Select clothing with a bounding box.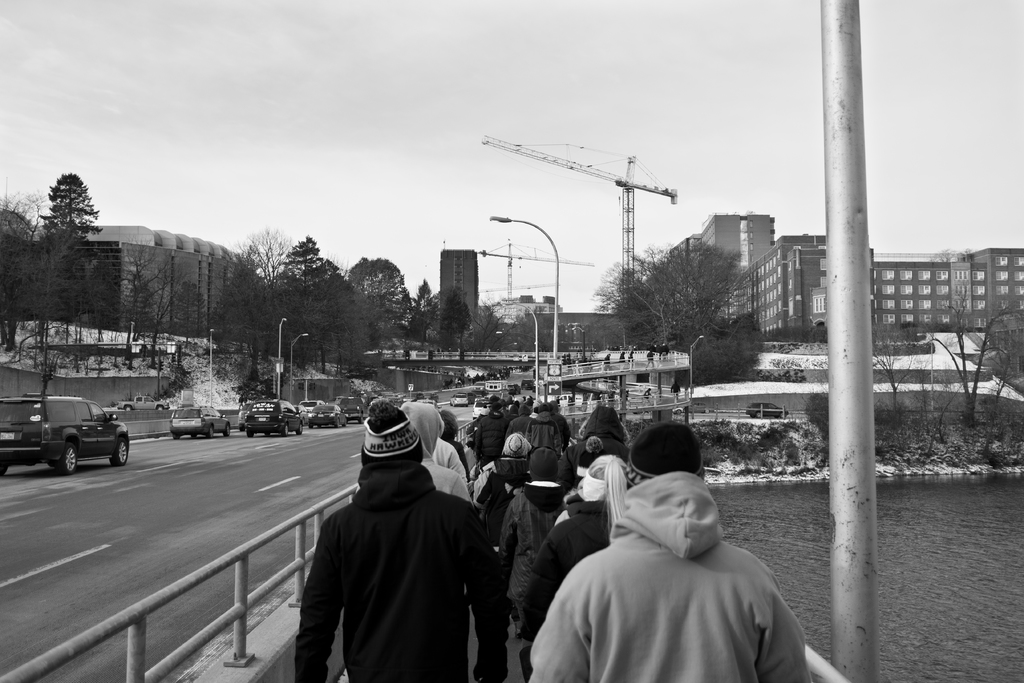
crop(509, 409, 566, 448).
